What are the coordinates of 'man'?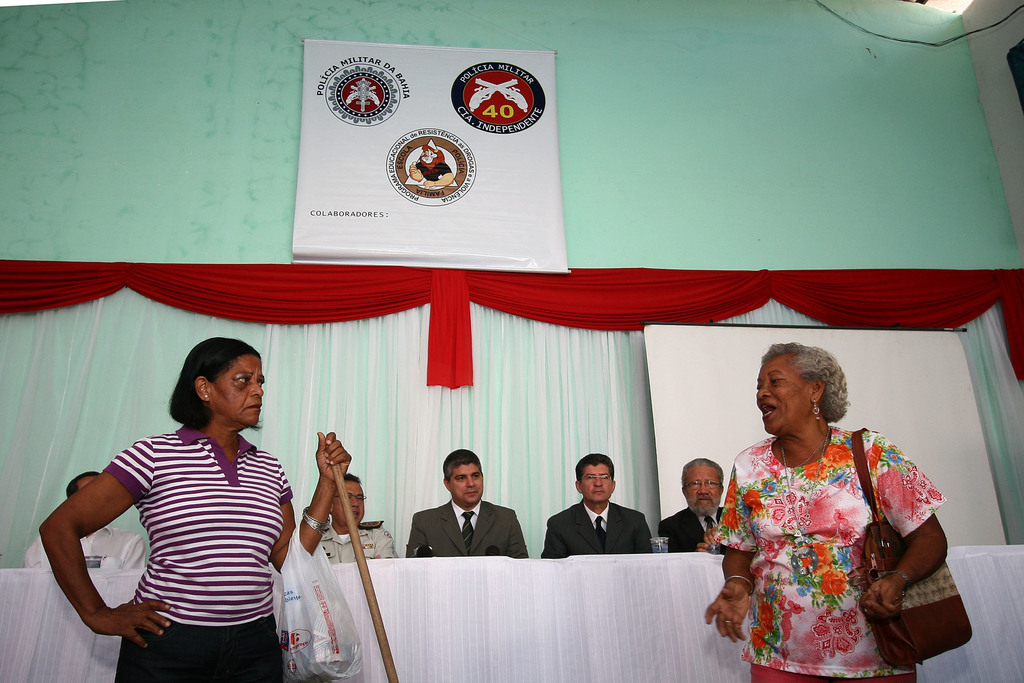
left=550, top=466, right=649, bottom=580.
